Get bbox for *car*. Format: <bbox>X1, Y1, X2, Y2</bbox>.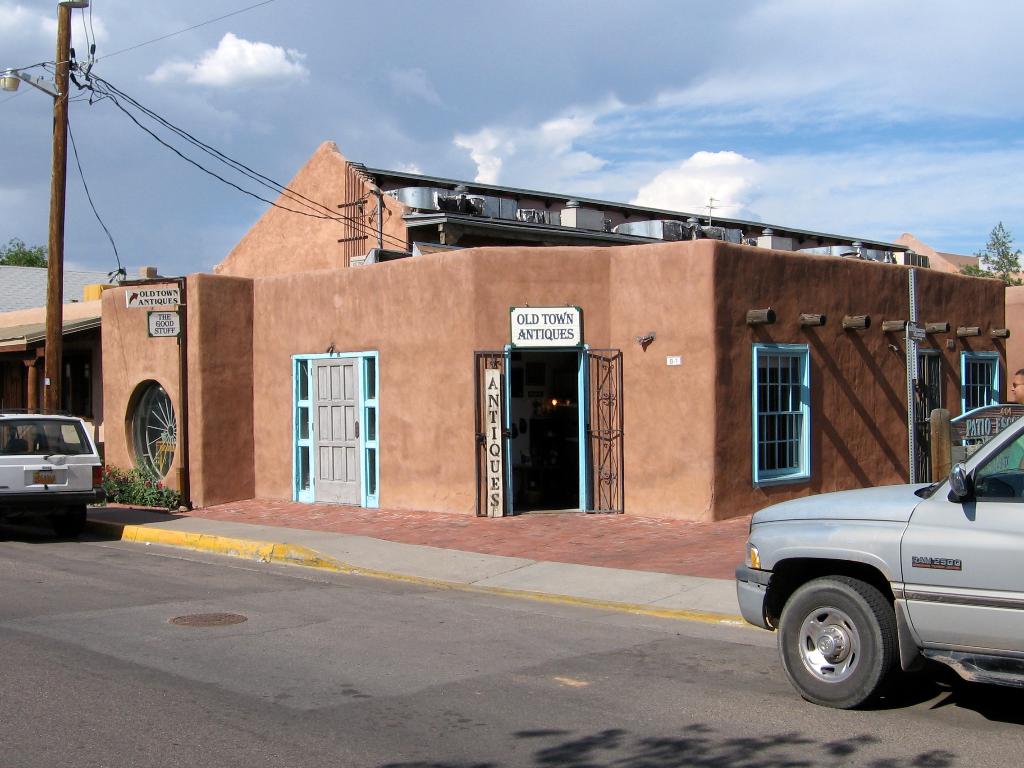
<bbox>1, 406, 100, 522</bbox>.
